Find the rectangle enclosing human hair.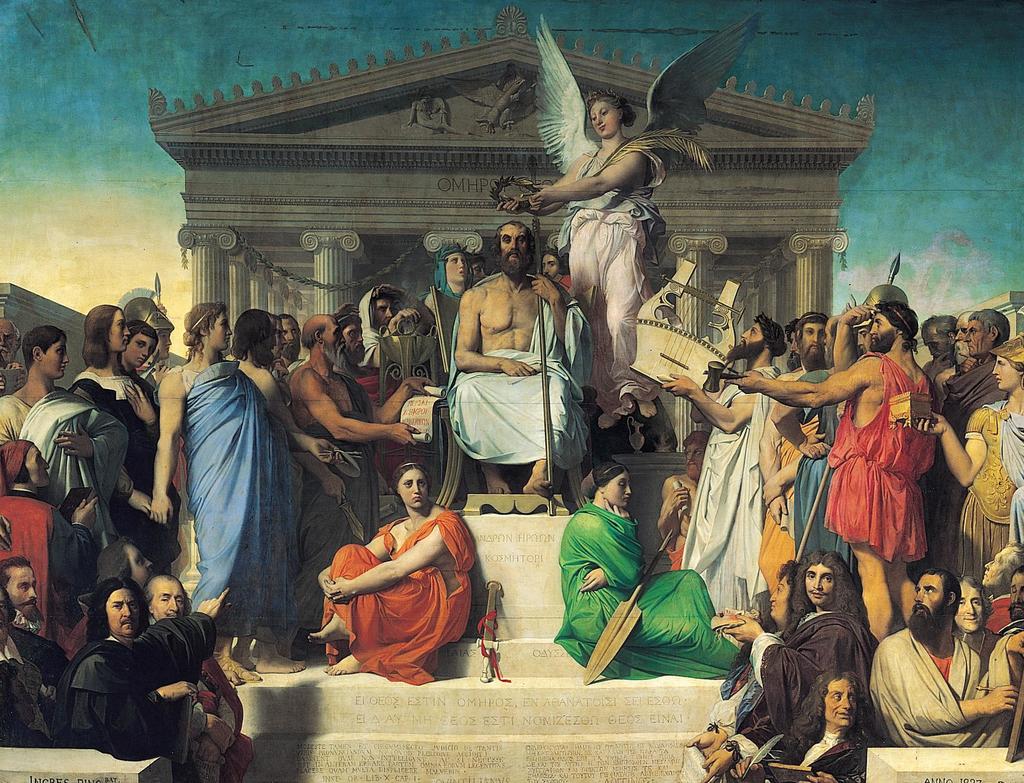
box(0, 557, 29, 609).
